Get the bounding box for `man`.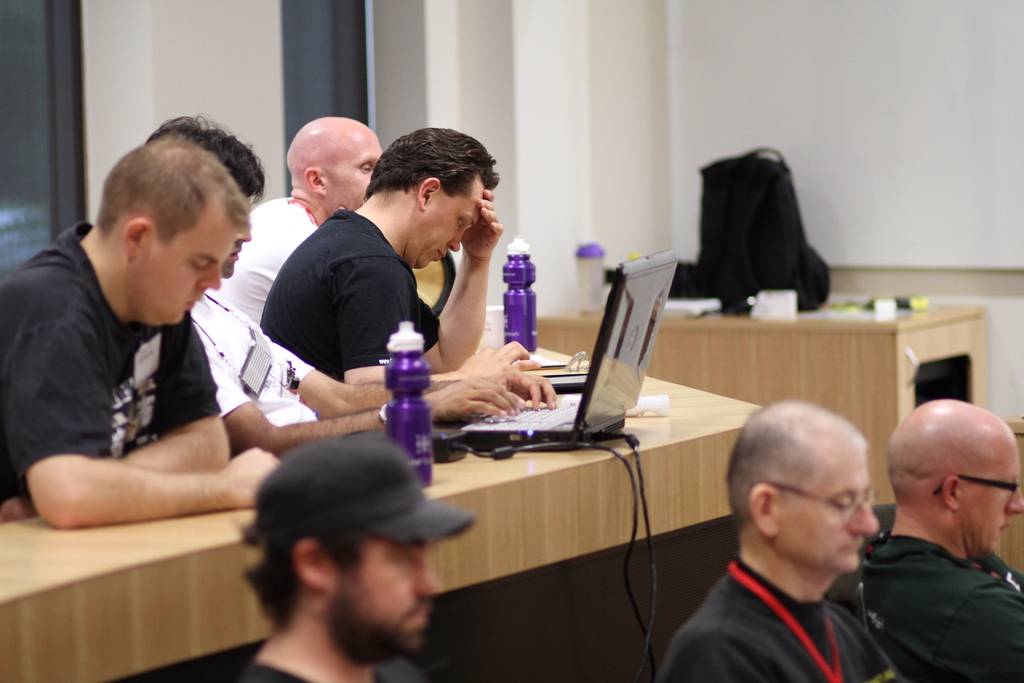
(664, 409, 950, 675).
